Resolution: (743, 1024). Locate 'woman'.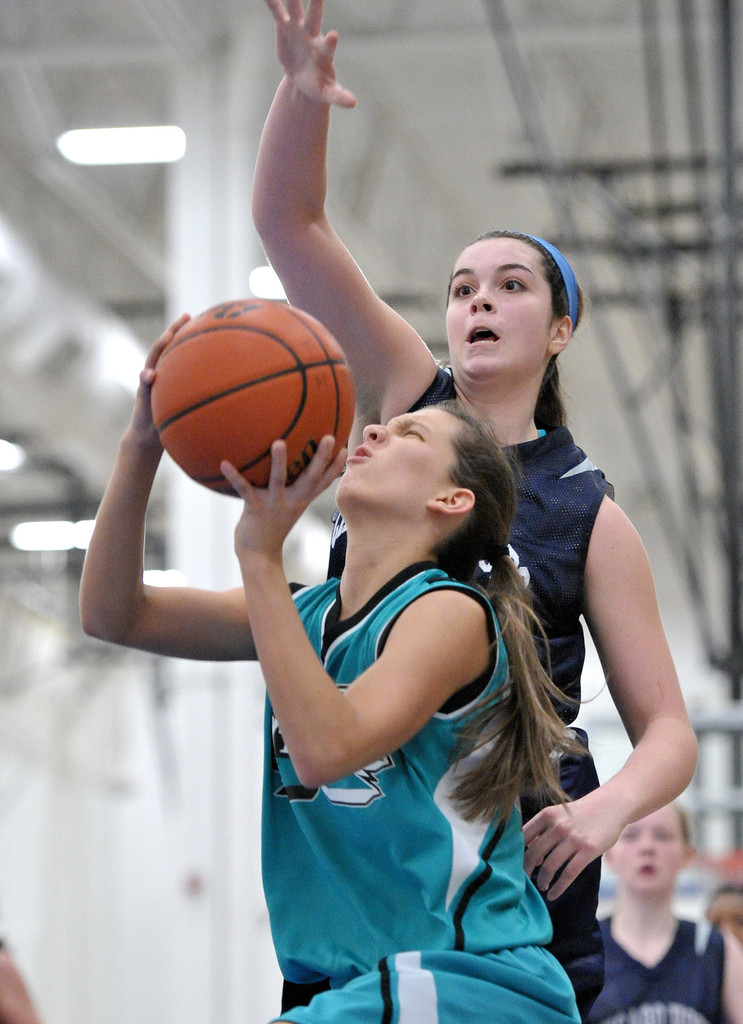
{"x1": 246, "y1": 0, "x2": 694, "y2": 1012}.
